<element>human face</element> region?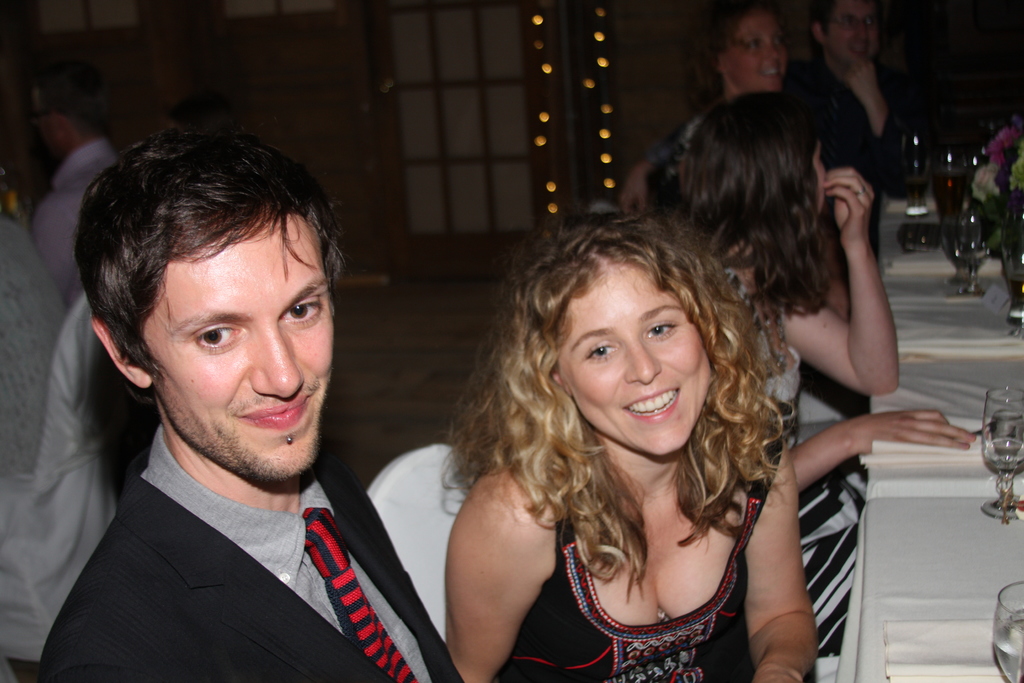
(725, 6, 781, 92)
